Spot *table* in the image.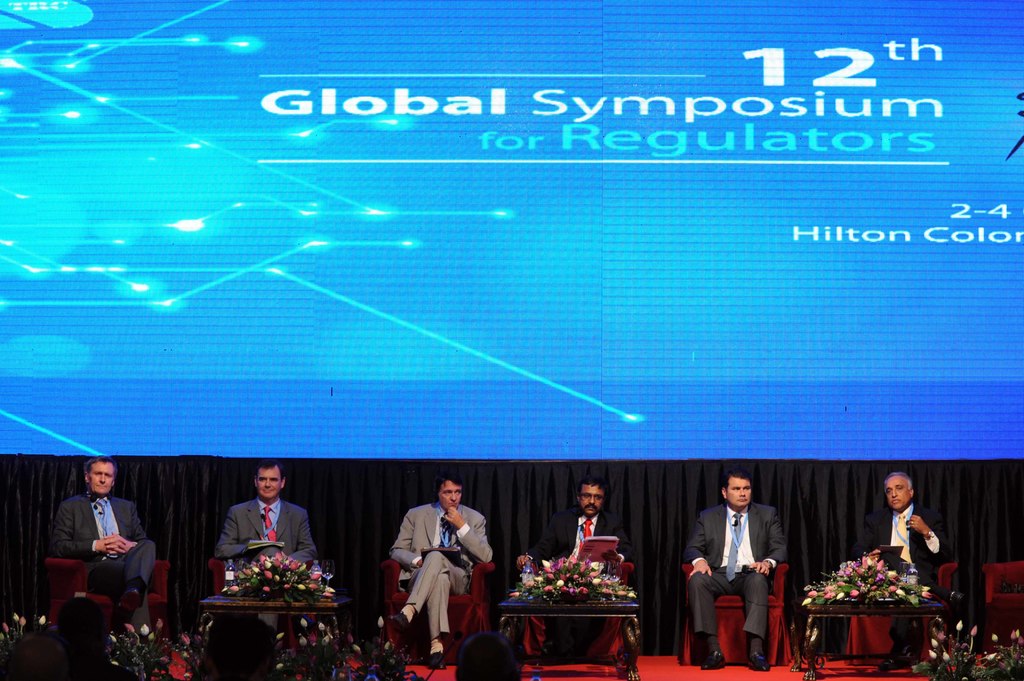
*table* found at region(808, 603, 932, 680).
